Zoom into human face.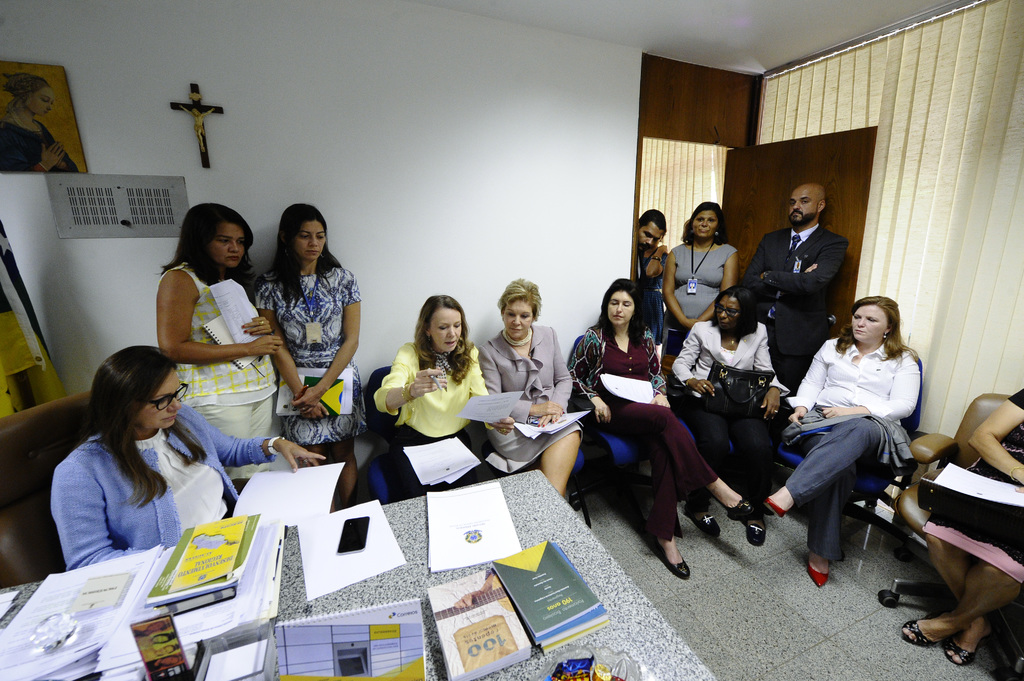
Zoom target: (851, 305, 886, 341).
